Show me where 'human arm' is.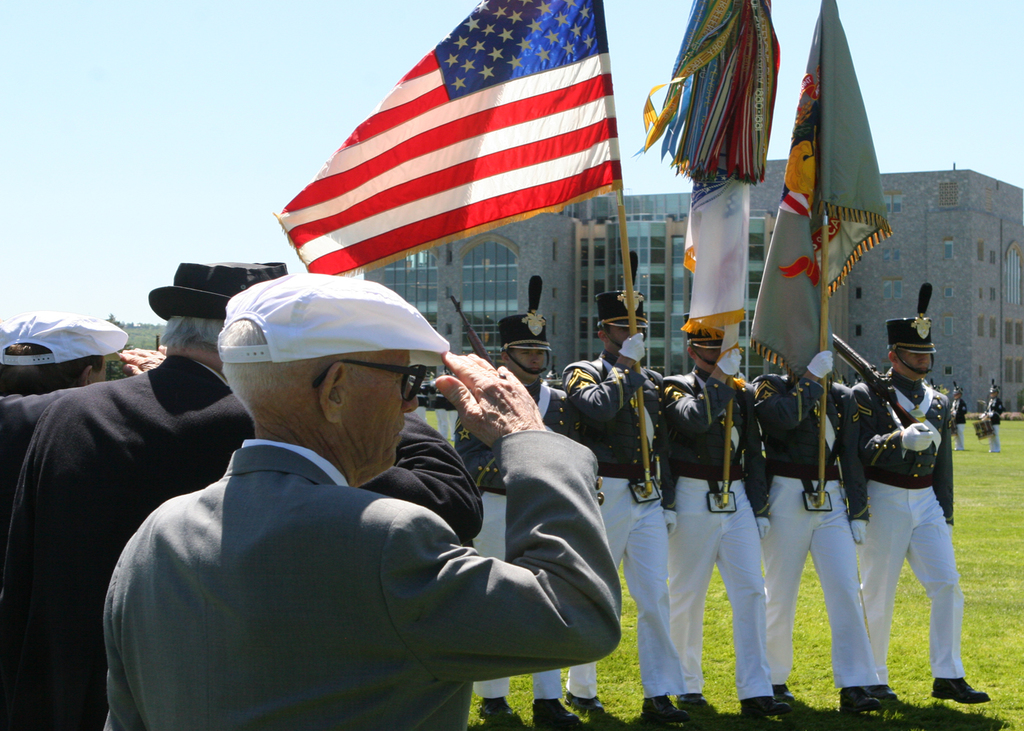
'human arm' is at {"left": 641, "top": 382, "right": 674, "bottom": 504}.
